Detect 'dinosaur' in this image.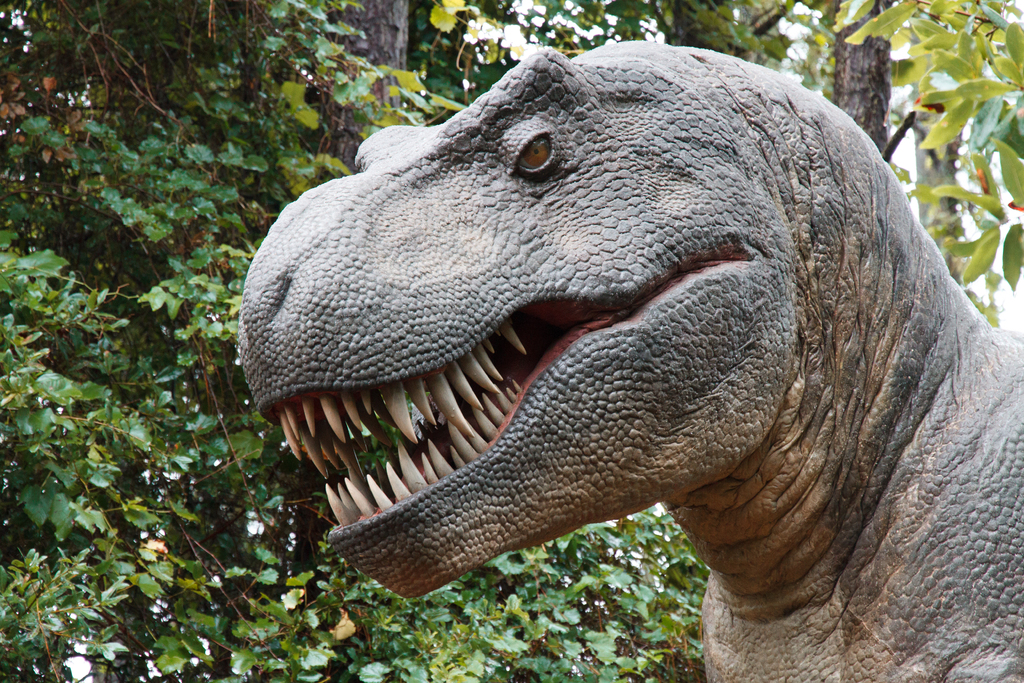
Detection: detection(258, 4, 1011, 682).
